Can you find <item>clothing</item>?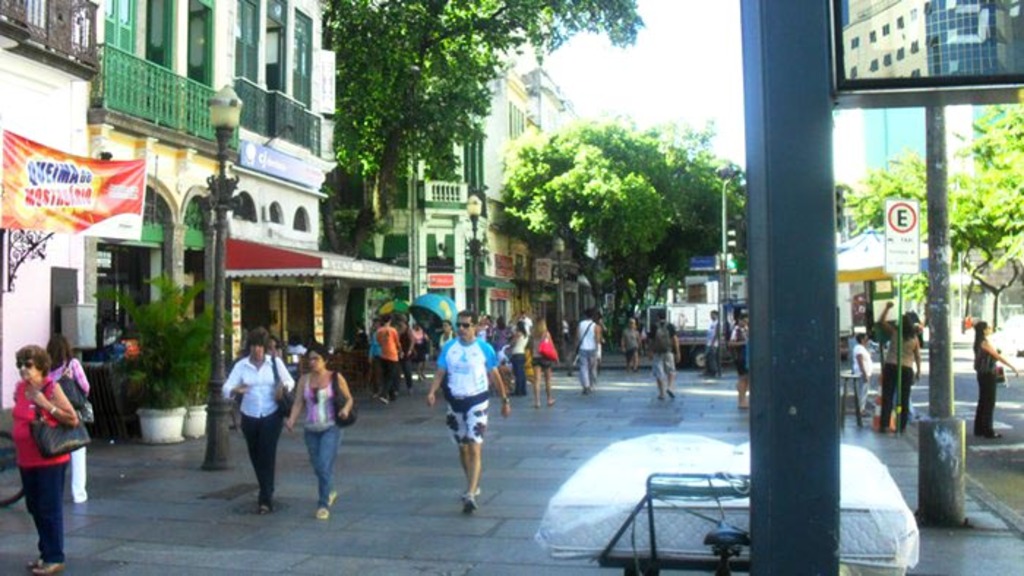
Yes, bounding box: pyautogui.locateOnScreen(974, 336, 1002, 425).
